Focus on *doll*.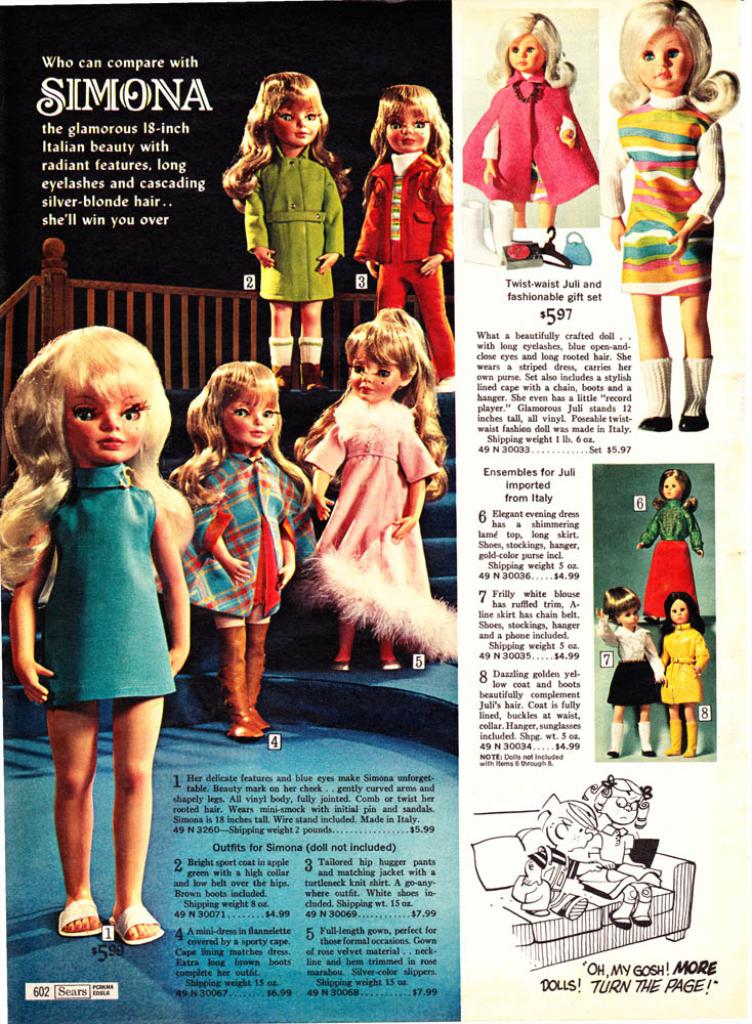
Focused at (left=301, top=309, right=461, bottom=670).
